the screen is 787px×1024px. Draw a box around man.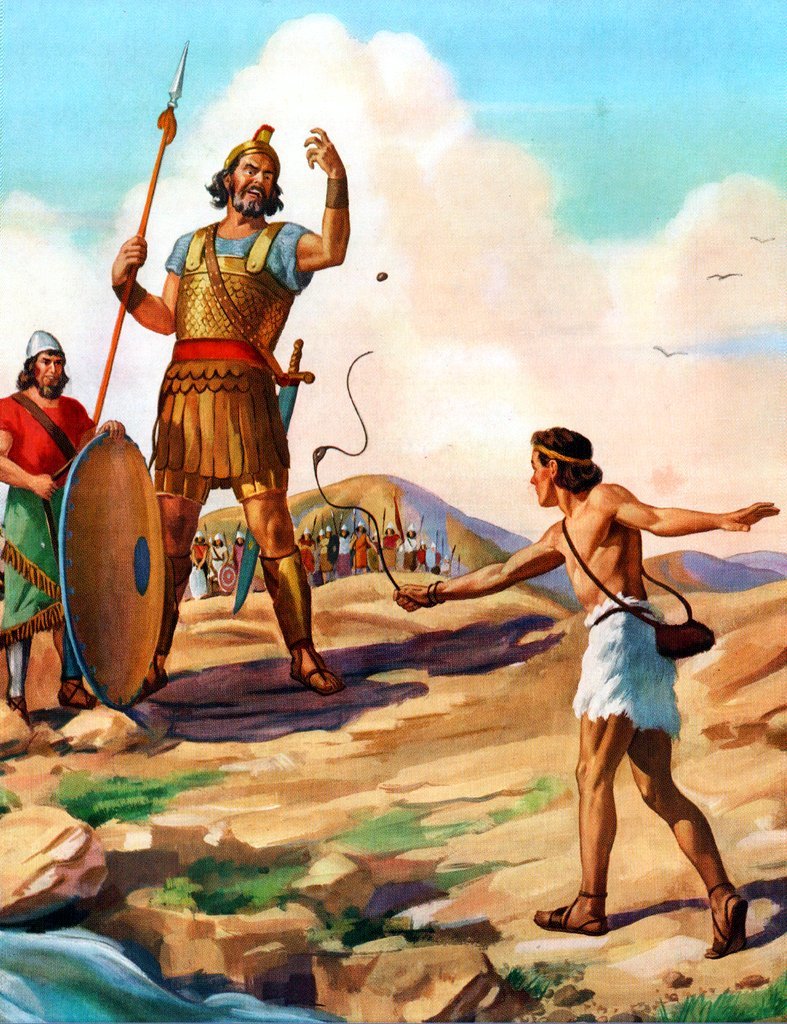
232, 527, 244, 579.
